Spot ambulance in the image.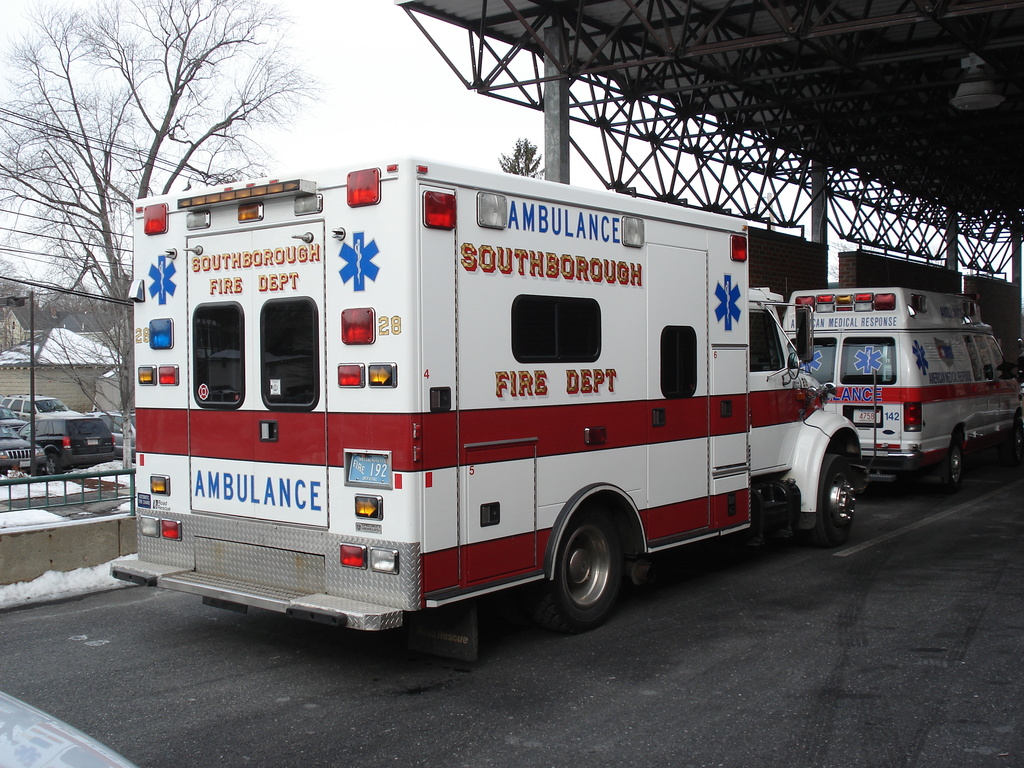
ambulance found at pyautogui.locateOnScreen(780, 285, 1023, 495).
